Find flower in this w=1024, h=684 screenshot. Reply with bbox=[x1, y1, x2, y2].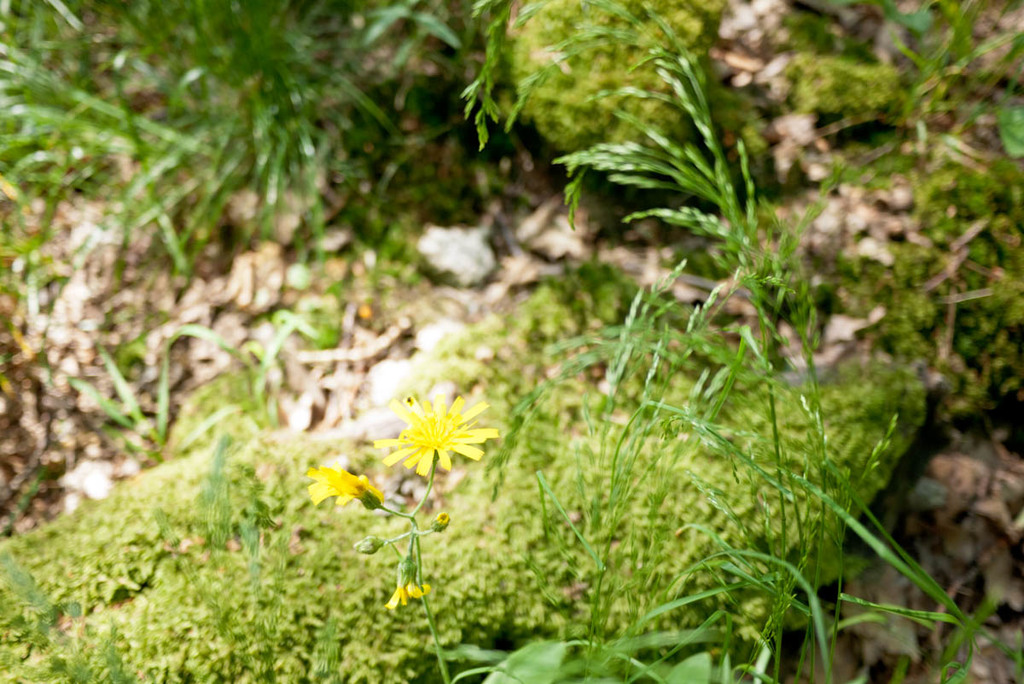
bbox=[378, 386, 504, 490].
